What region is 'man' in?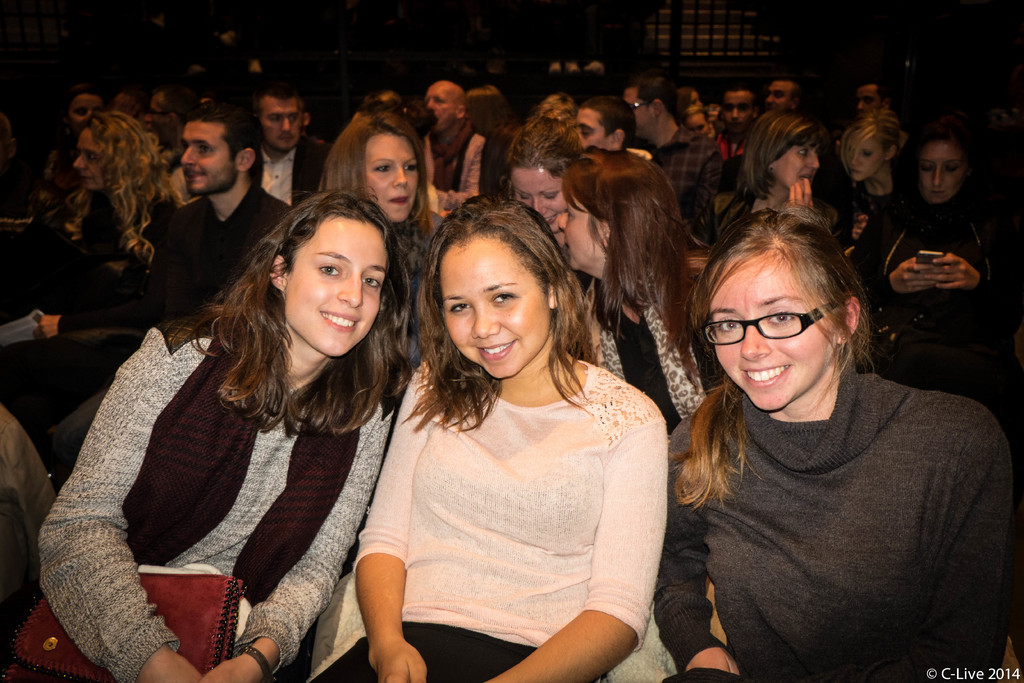
260,88,331,208.
